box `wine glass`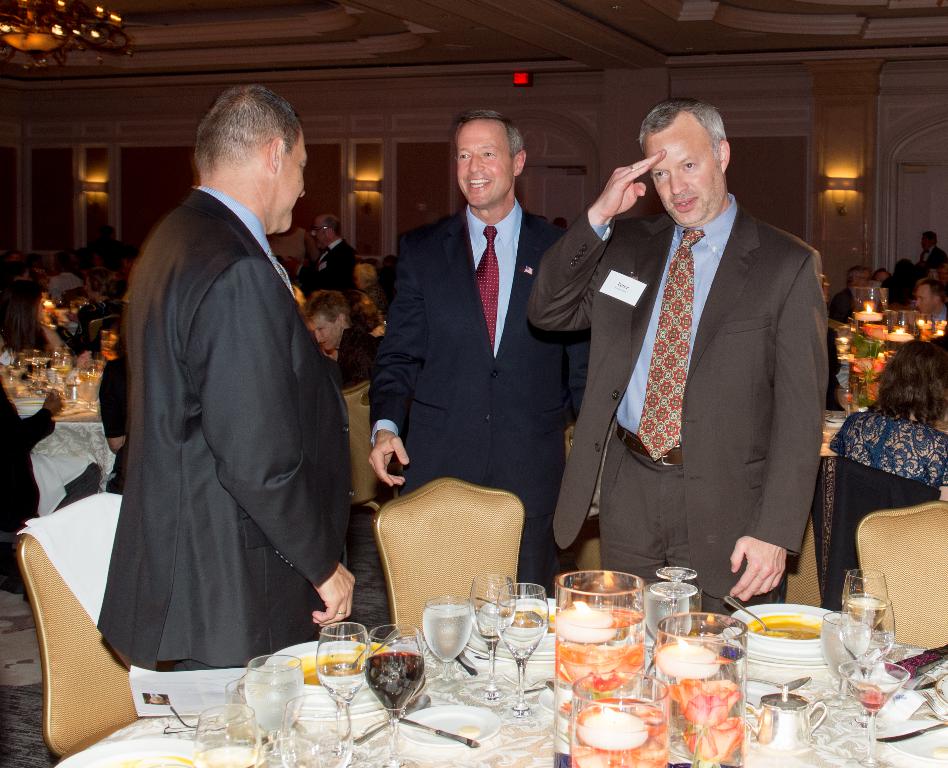
locate(246, 655, 303, 752)
